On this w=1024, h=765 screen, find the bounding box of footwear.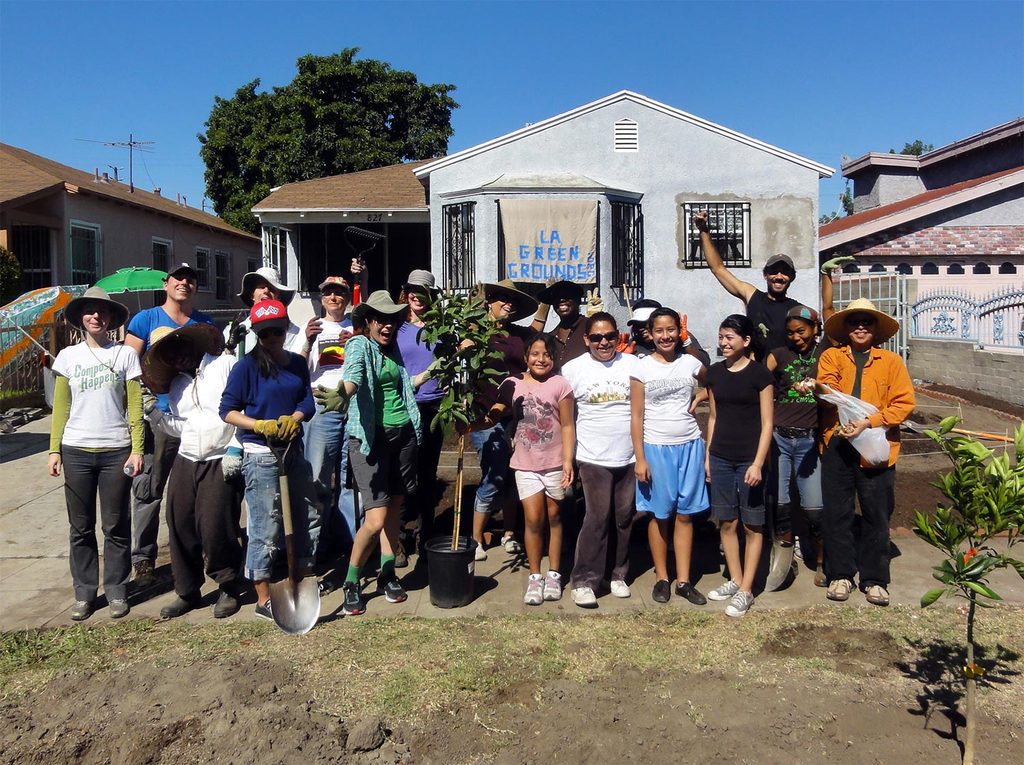
Bounding box: [709, 579, 738, 601].
